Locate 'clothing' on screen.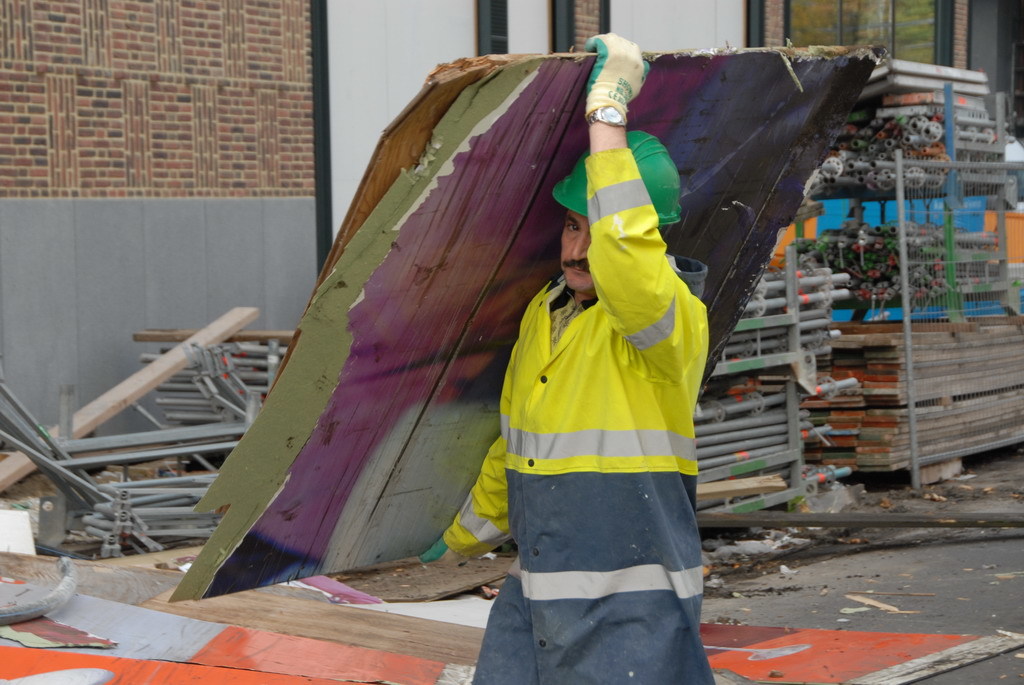
On screen at [485, 154, 718, 666].
